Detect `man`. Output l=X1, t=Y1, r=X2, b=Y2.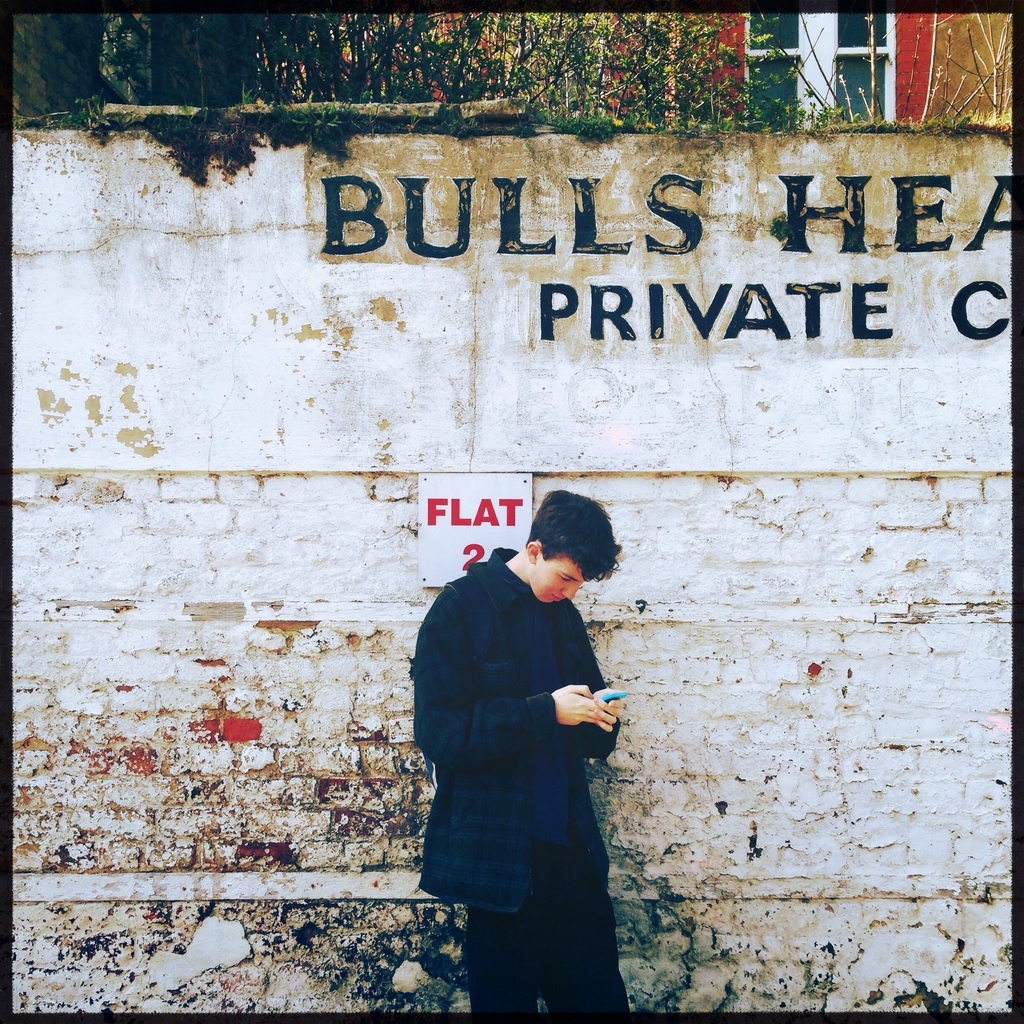
l=403, t=477, r=661, b=984.
